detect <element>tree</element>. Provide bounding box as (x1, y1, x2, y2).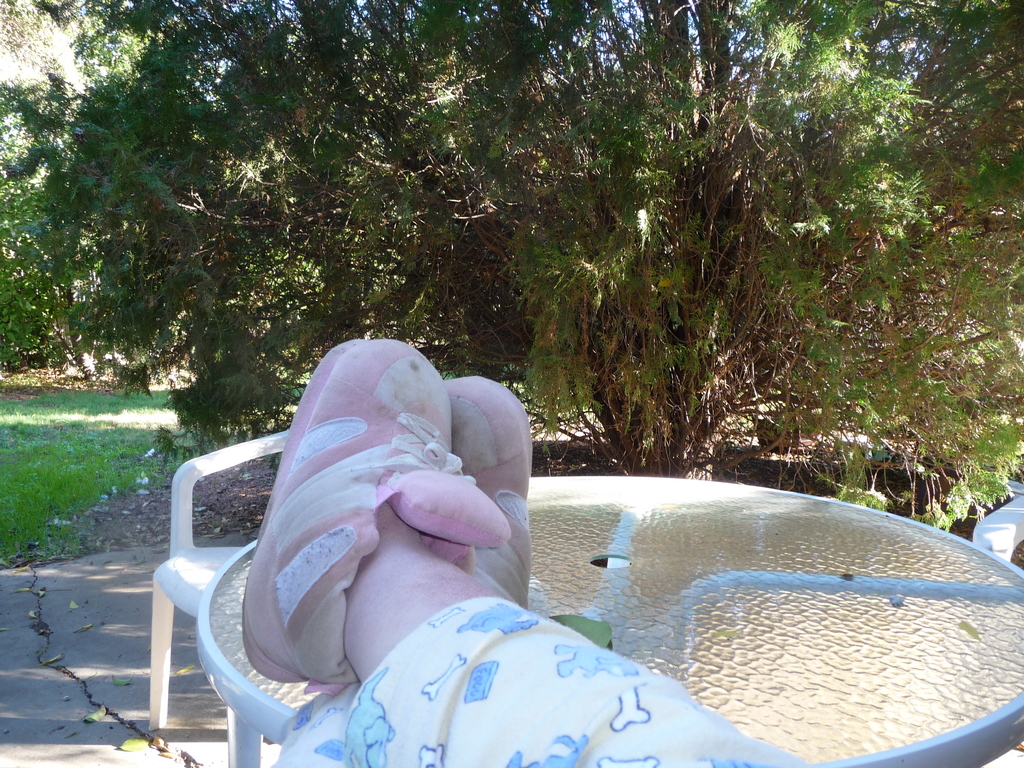
(369, 0, 1023, 539).
